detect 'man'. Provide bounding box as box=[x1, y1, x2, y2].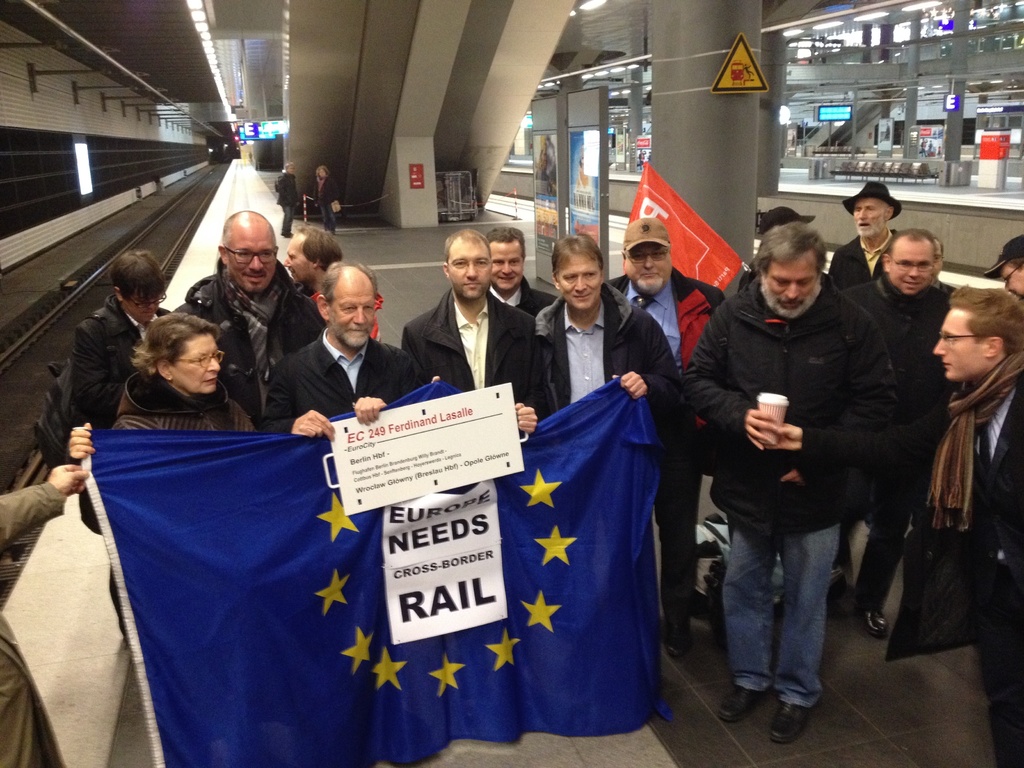
box=[59, 243, 181, 637].
